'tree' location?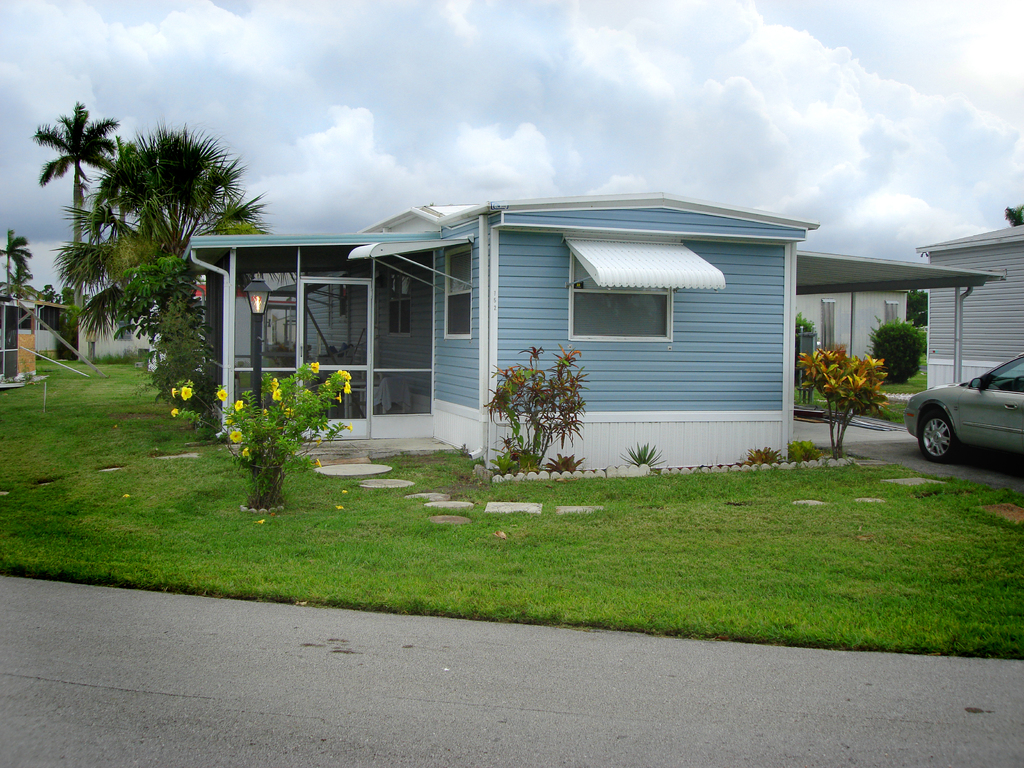
rect(799, 344, 893, 460)
